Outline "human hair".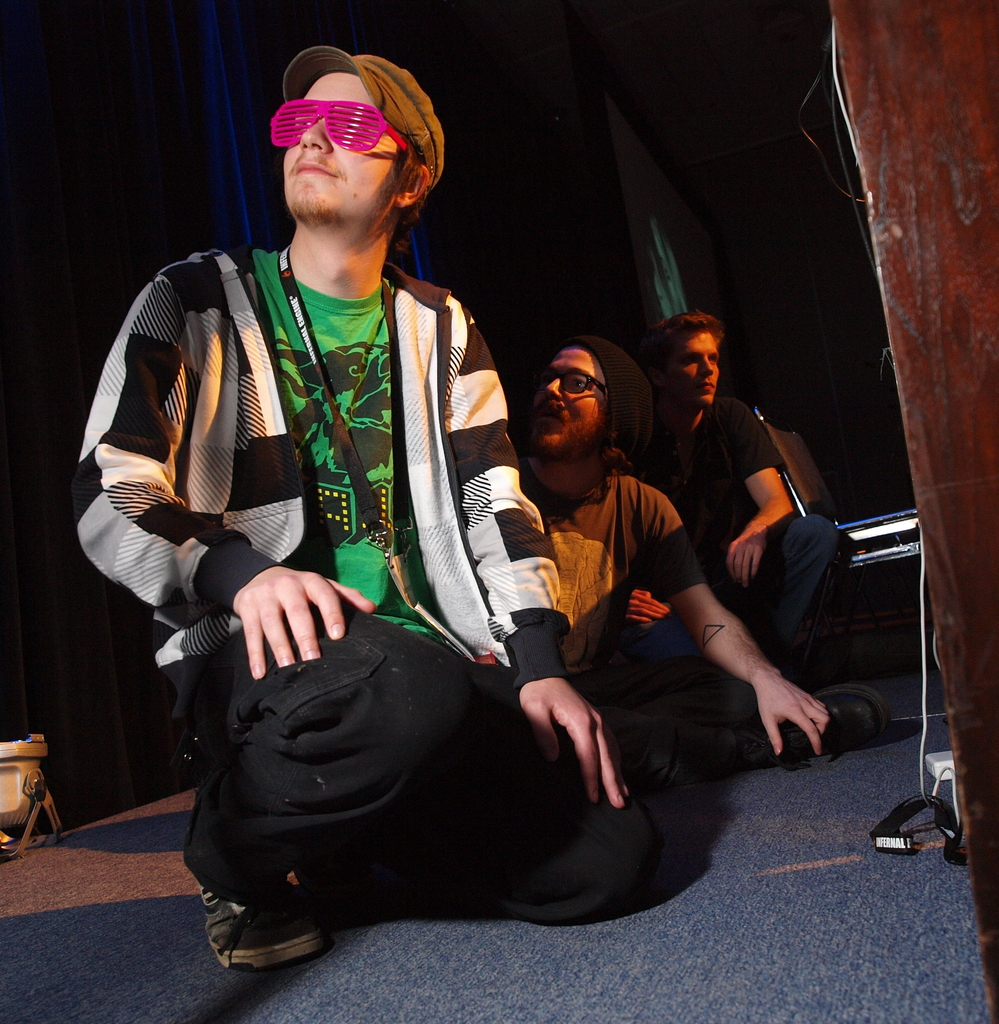
Outline: [x1=649, y1=313, x2=729, y2=365].
